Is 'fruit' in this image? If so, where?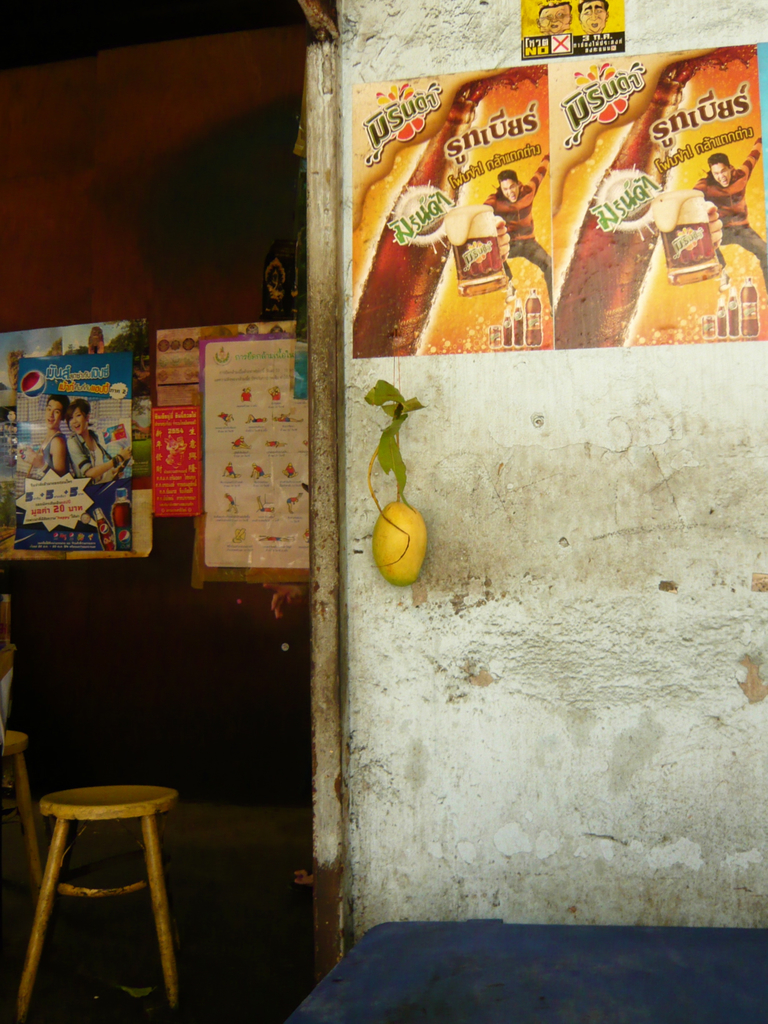
Yes, at BBox(373, 483, 429, 588).
